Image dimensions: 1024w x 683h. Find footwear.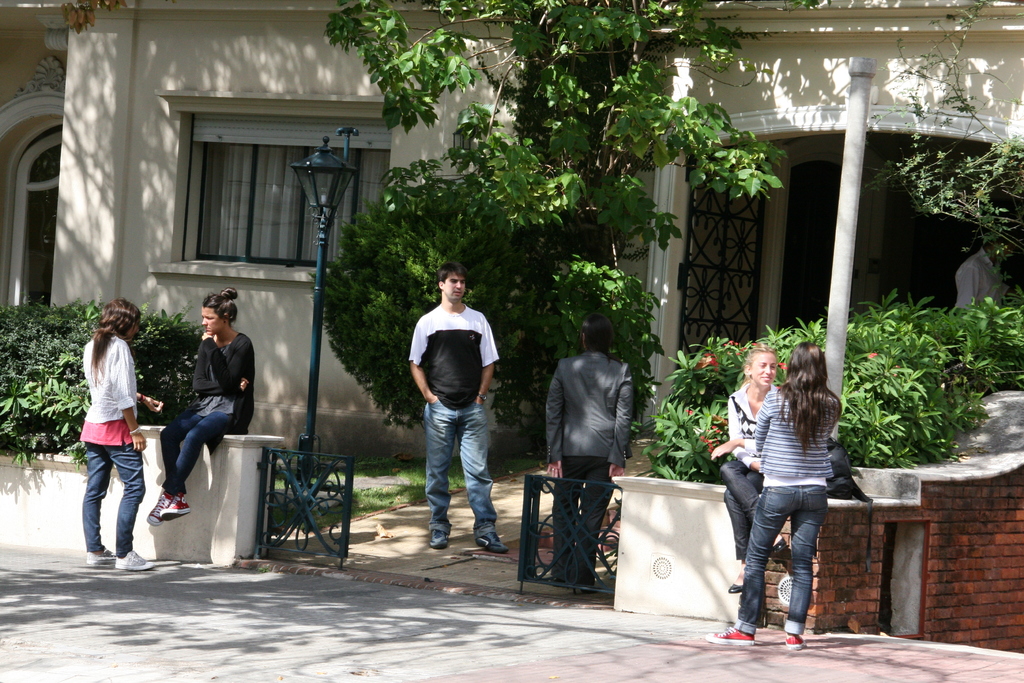
left=772, top=536, right=787, bottom=555.
